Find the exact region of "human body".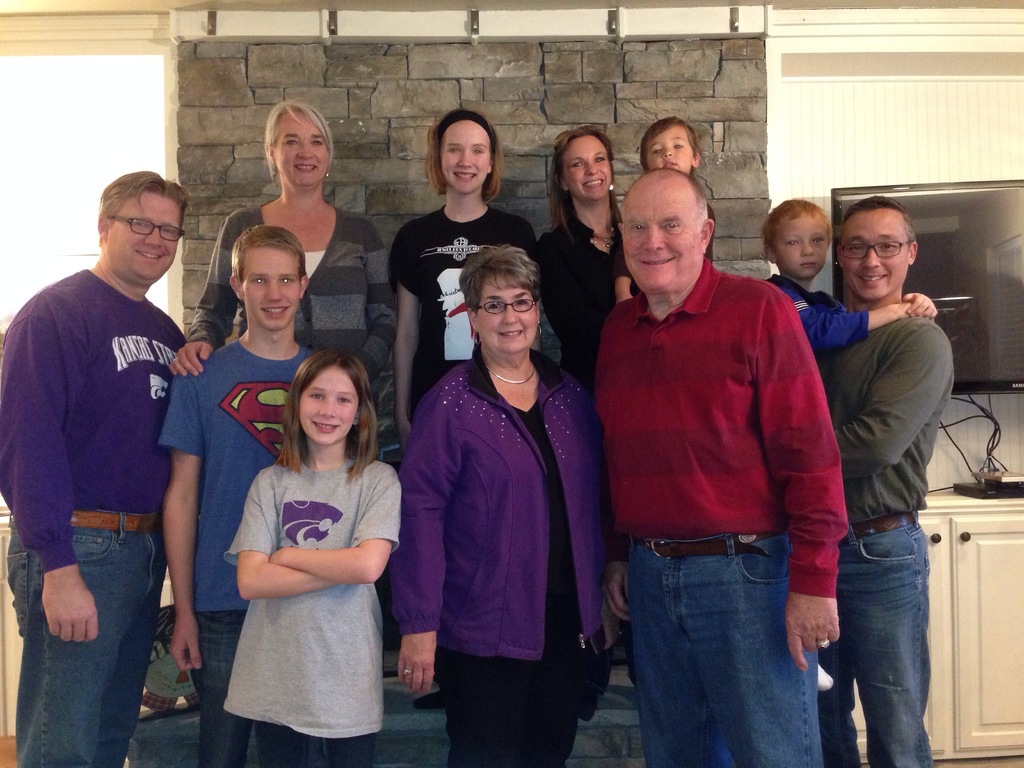
Exact region: x1=611, y1=200, x2=716, y2=309.
